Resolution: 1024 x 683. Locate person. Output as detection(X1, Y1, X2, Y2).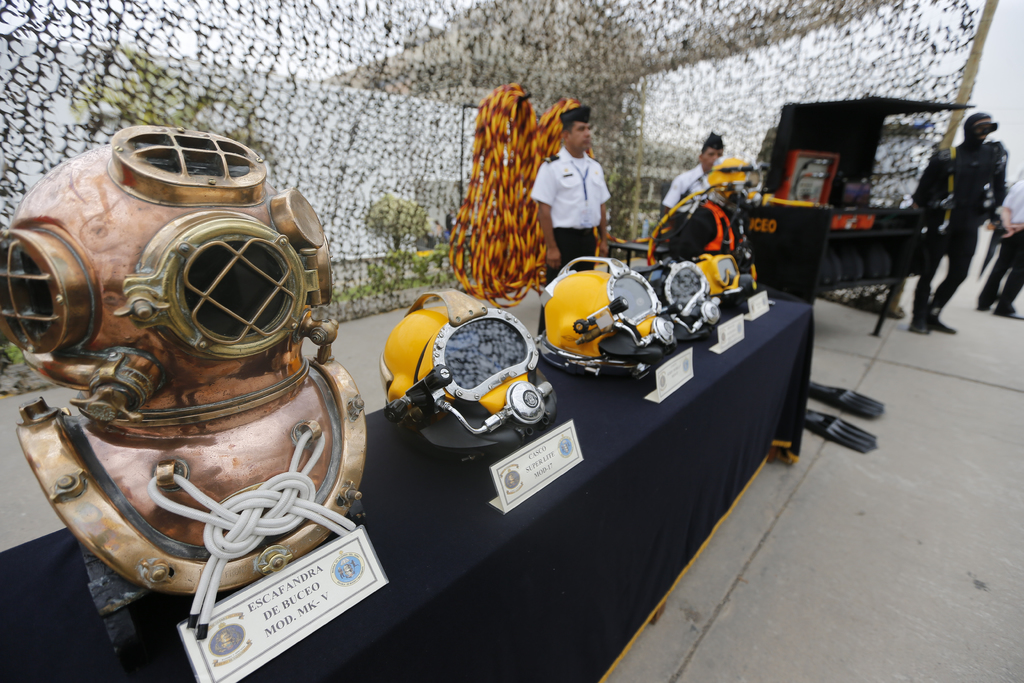
detection(527, 99, 610, 343).
